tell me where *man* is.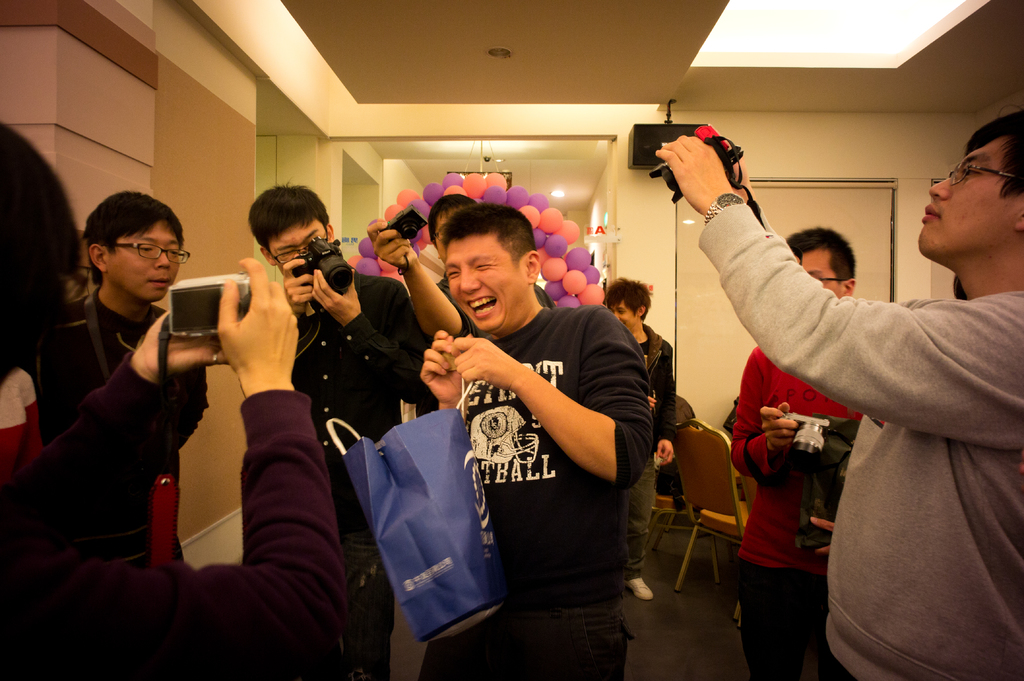
*man* is at (x1=63, y1=186, x2=210, y2=566).
